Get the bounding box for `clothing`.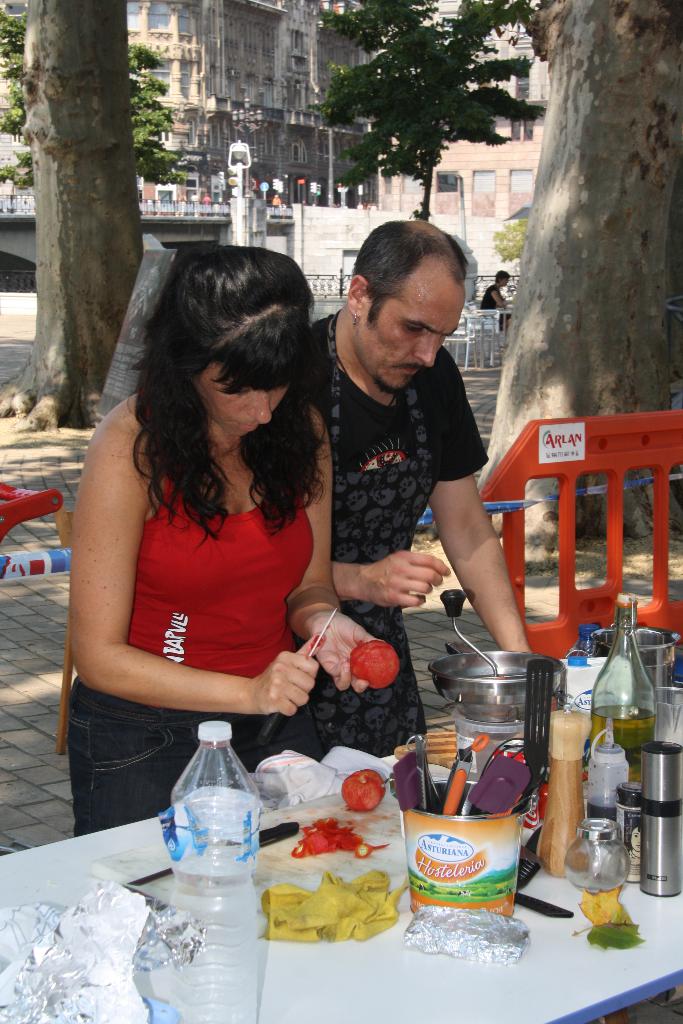
l=63, t=381, r=310, b=848.
